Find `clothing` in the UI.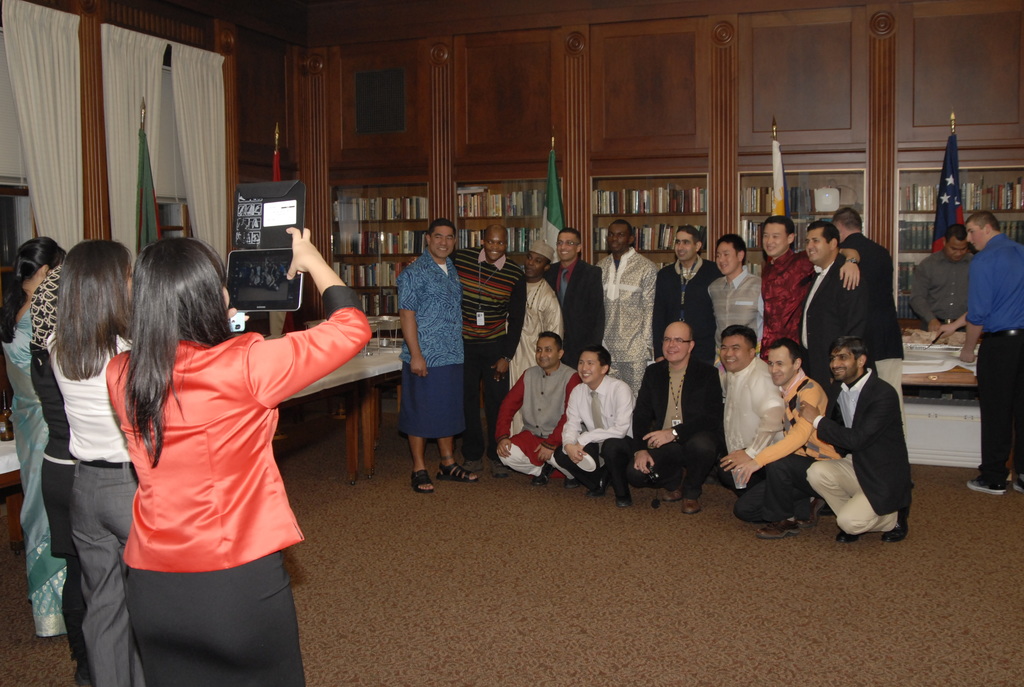
UI element at select_region(904, 244, 974, 328).
